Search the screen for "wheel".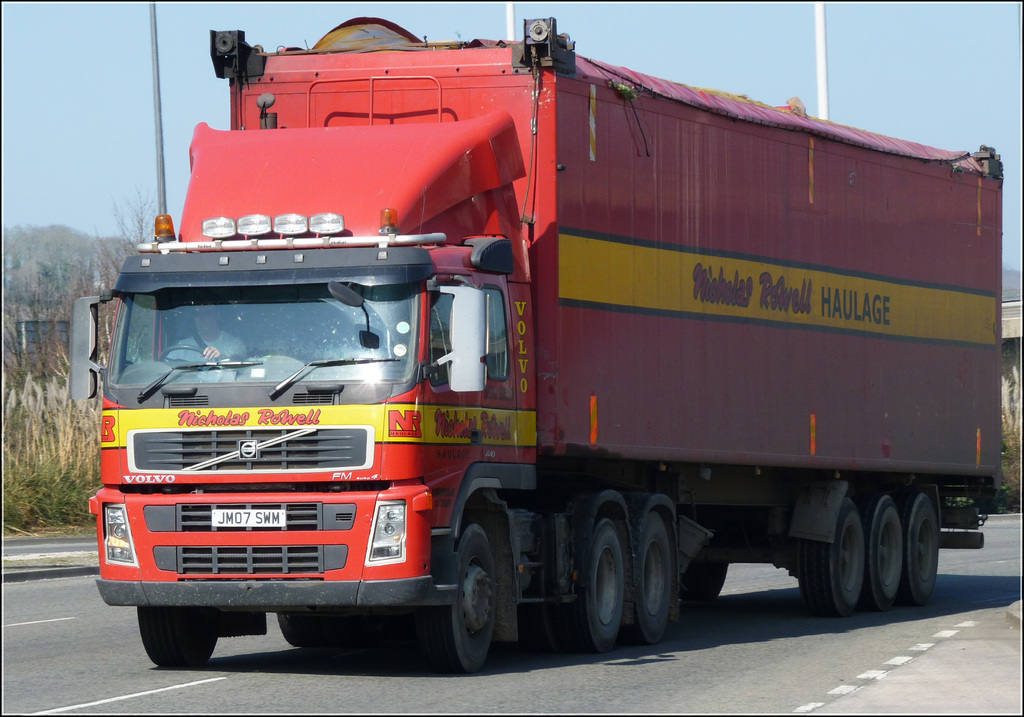
Found at select_region(136, 601, 221, 665).
